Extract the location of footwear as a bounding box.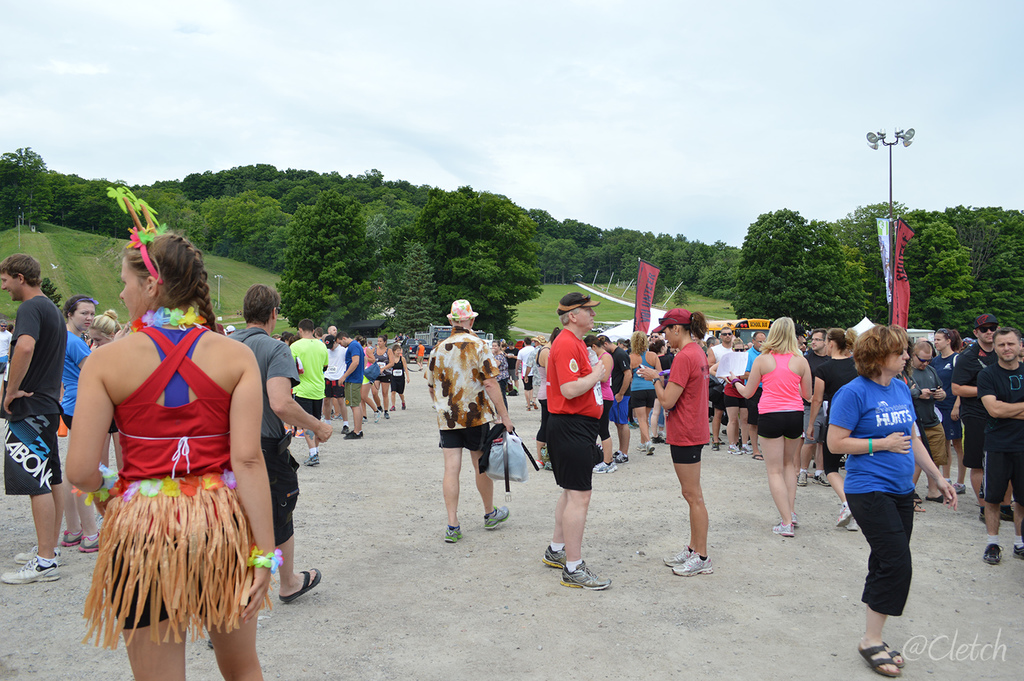
region(675, 551, 714, 578).
